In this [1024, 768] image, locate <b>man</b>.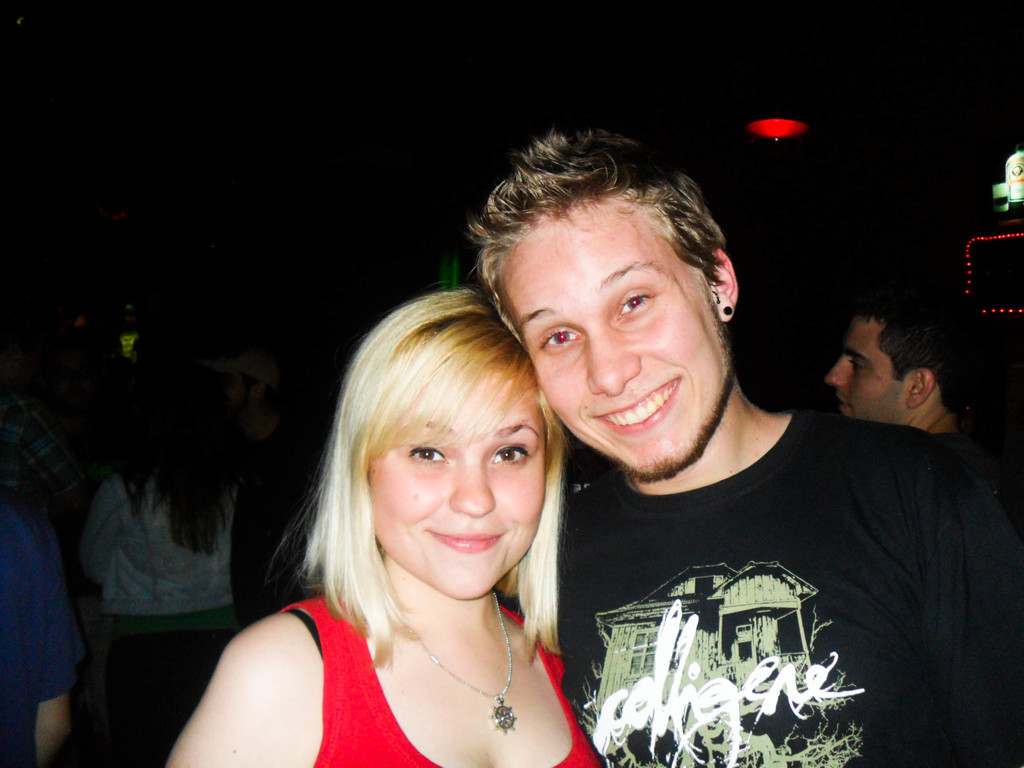
Bounding box: bbox=(468, 150, 999, 758).
